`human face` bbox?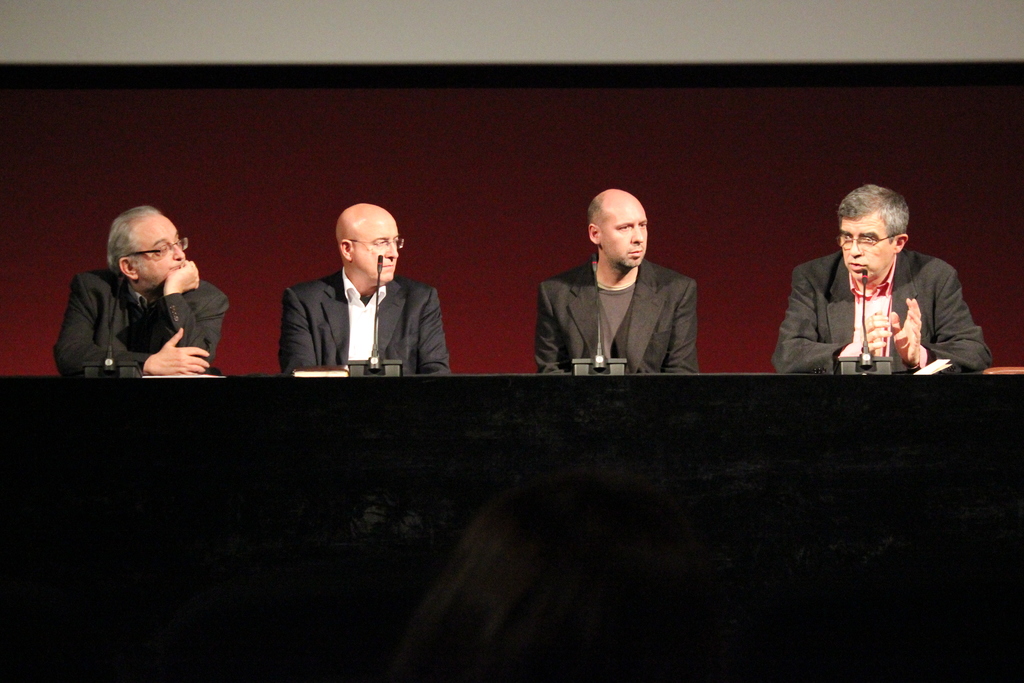
<bbox>598, 205, 647, 267</bbox>
